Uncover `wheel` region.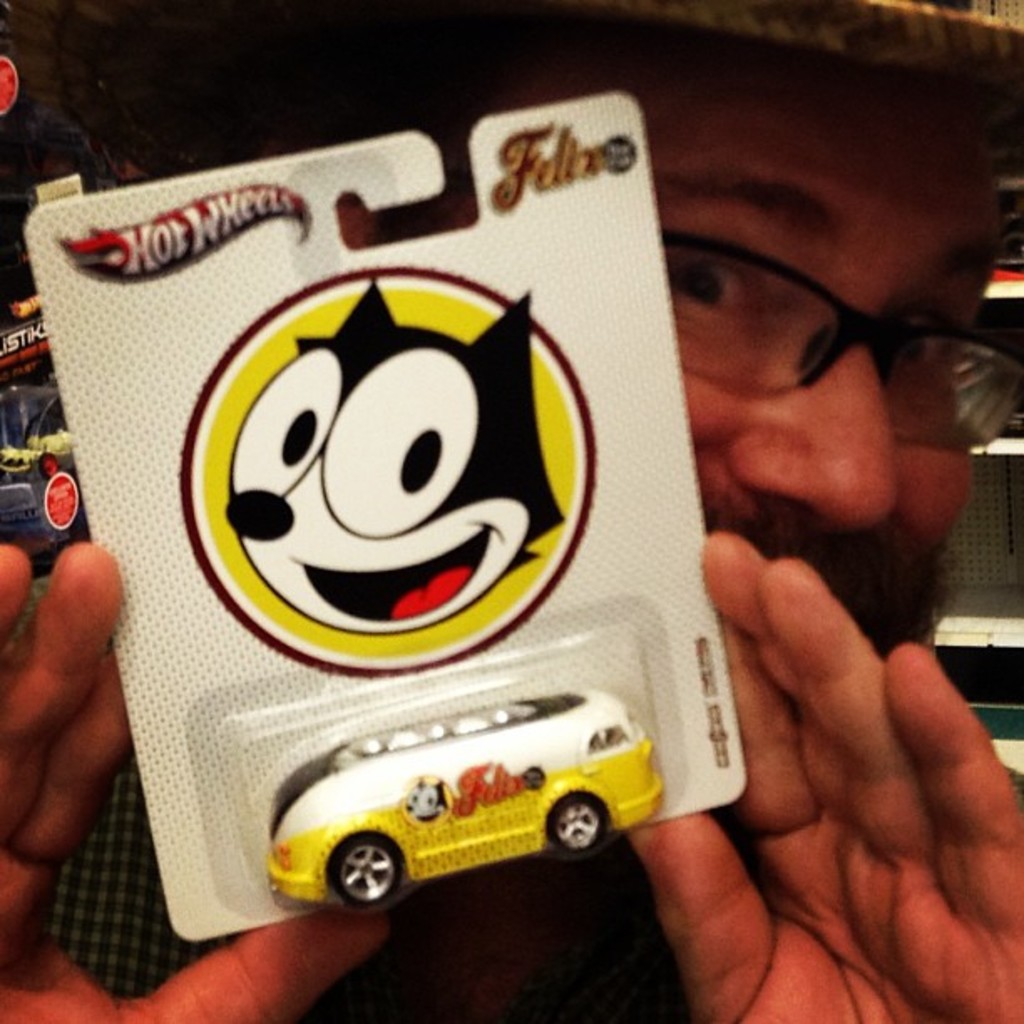
Uncovered: BBox(335, 837, 405, 904).
